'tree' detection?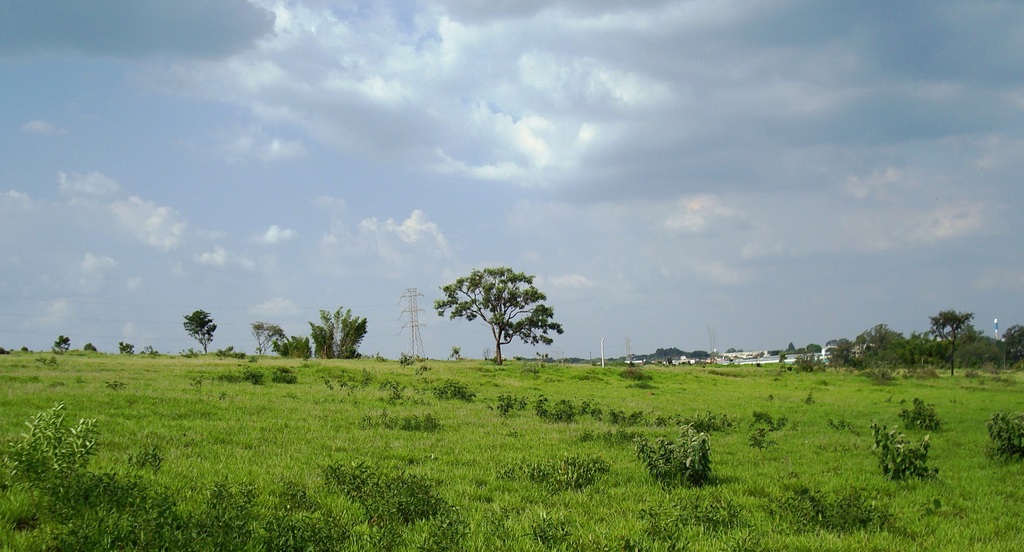
locate(423, 260, 565, 375)
